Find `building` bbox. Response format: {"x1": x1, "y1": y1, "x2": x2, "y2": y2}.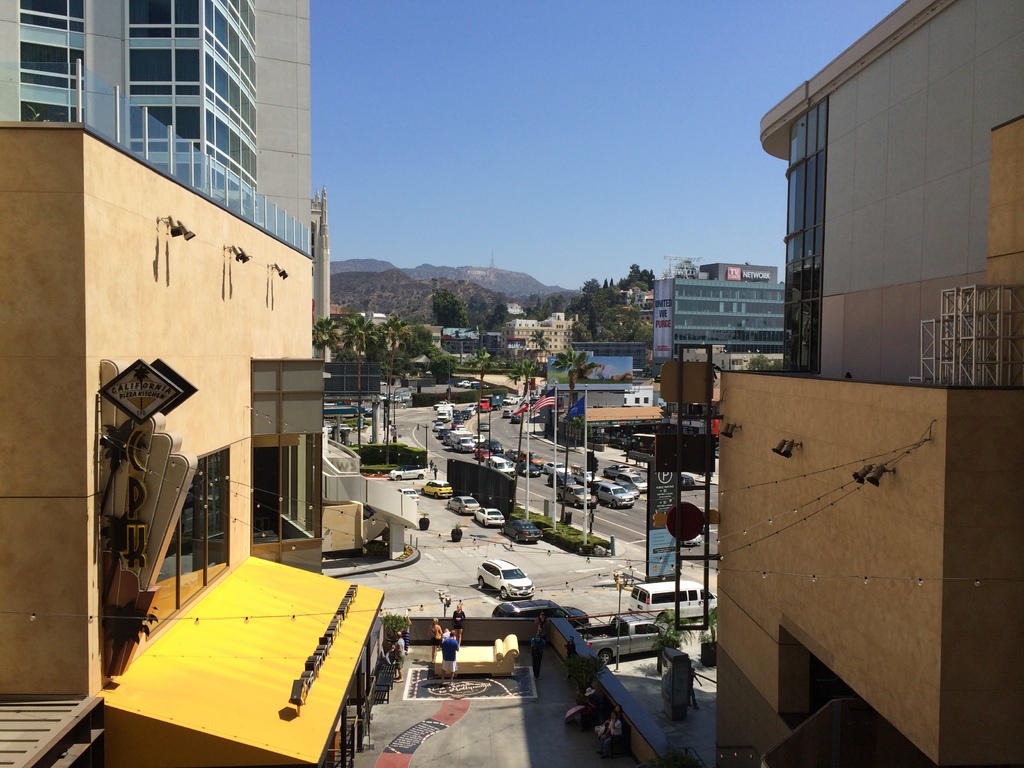
{"x1": 715, "y1": 0, "x2": 1023, "y2": 767}.
